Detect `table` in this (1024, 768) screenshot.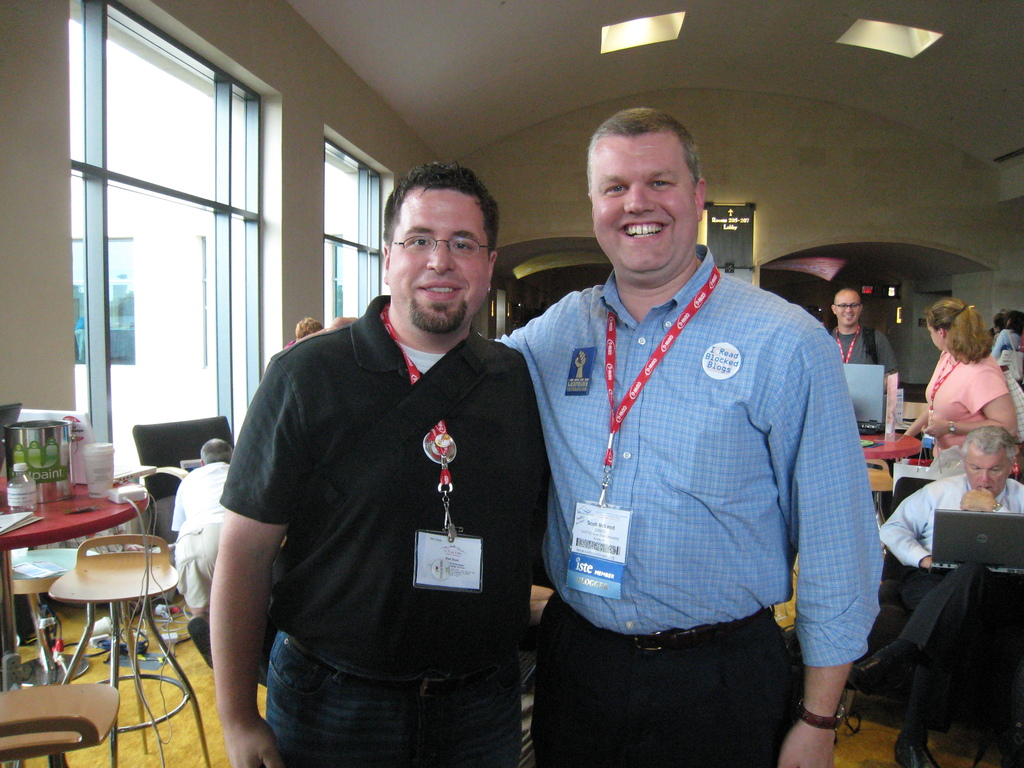
Detection: l=0, t=475, r=120, b=549.
